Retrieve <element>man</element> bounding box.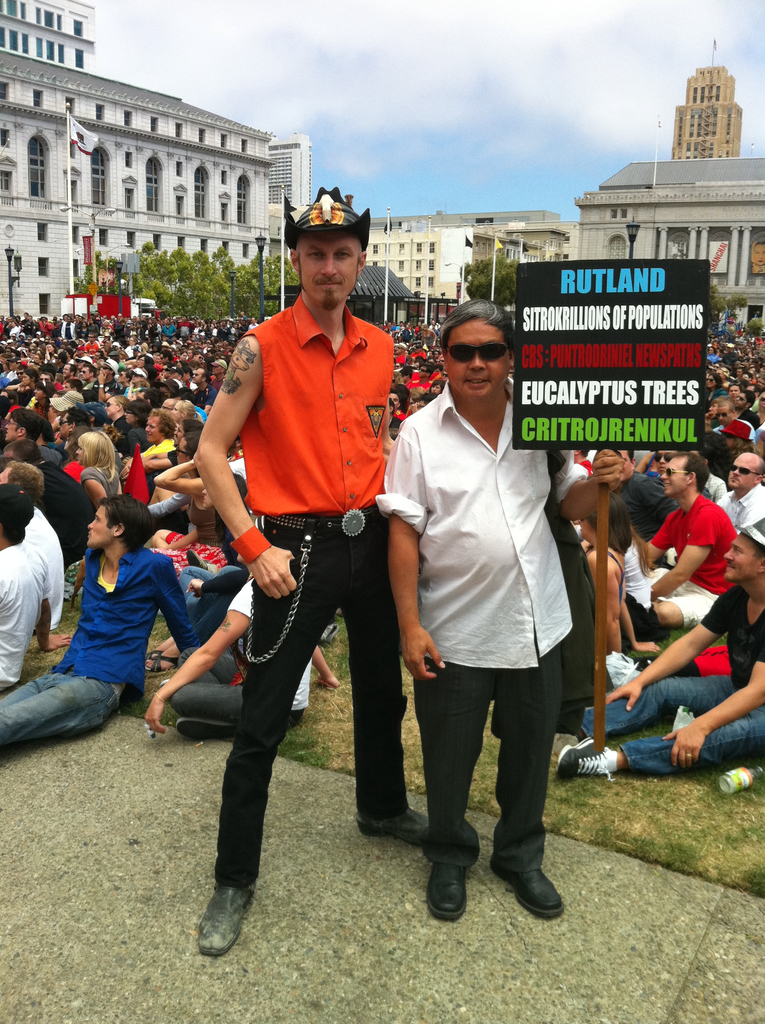
Bounding box: 558, 516, 764, 781.
